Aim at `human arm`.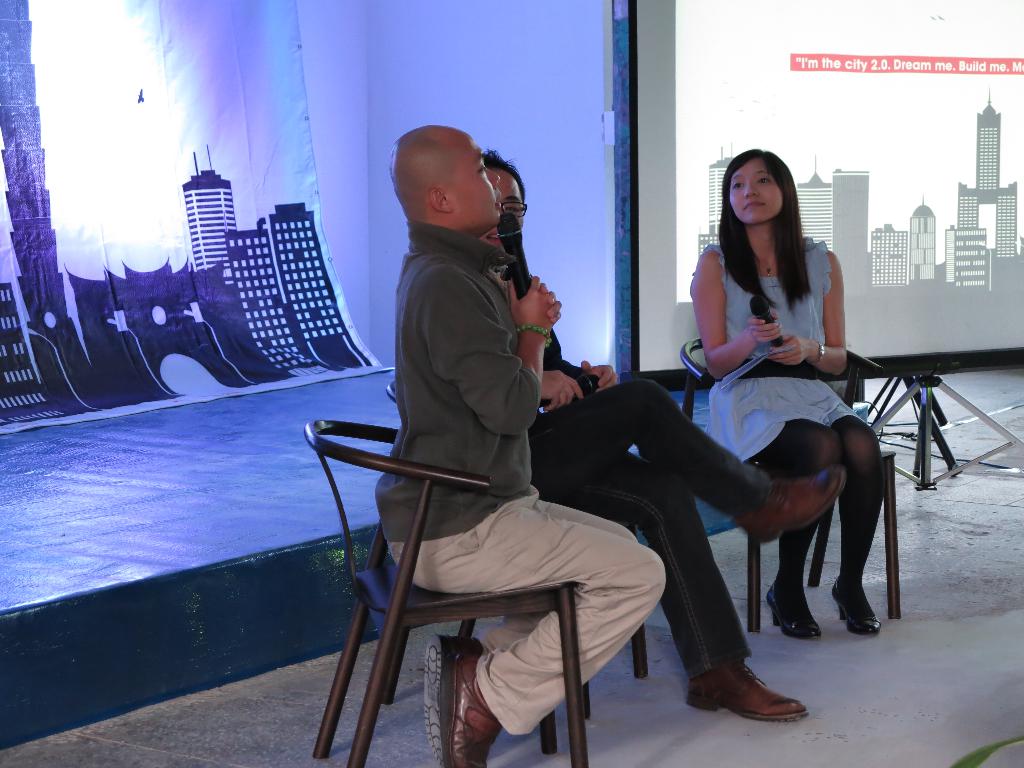
Aimed at <region>430, 264, 578, 446</region>.
